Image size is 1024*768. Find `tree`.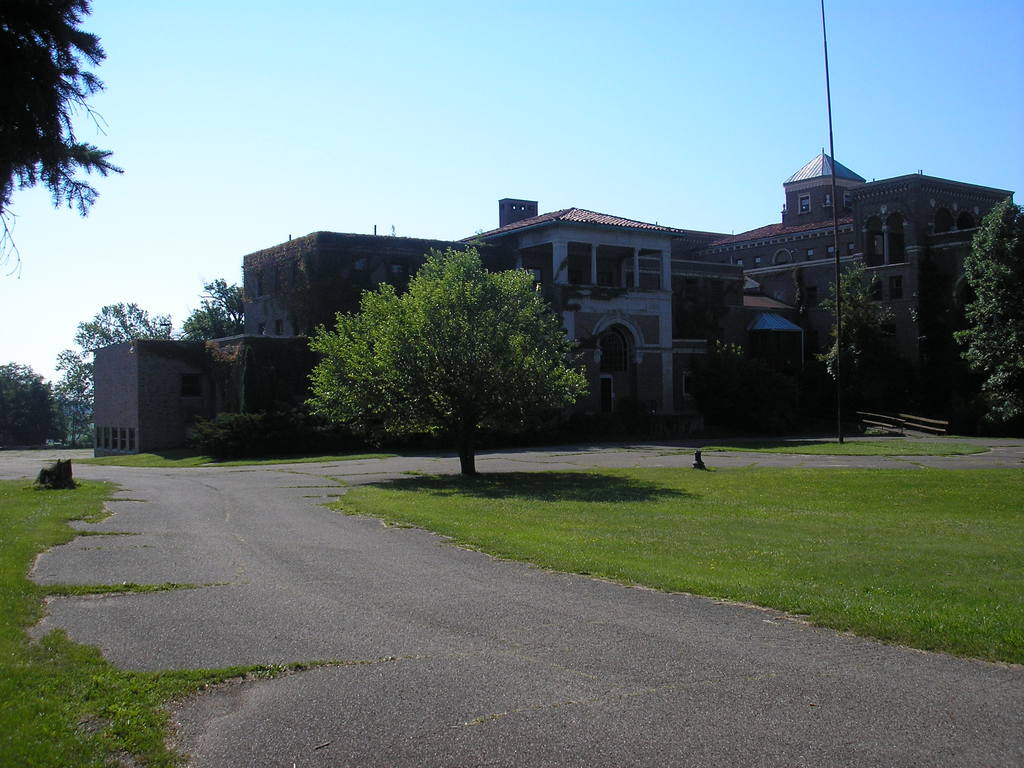
locate(0, 358, 65, 458).
